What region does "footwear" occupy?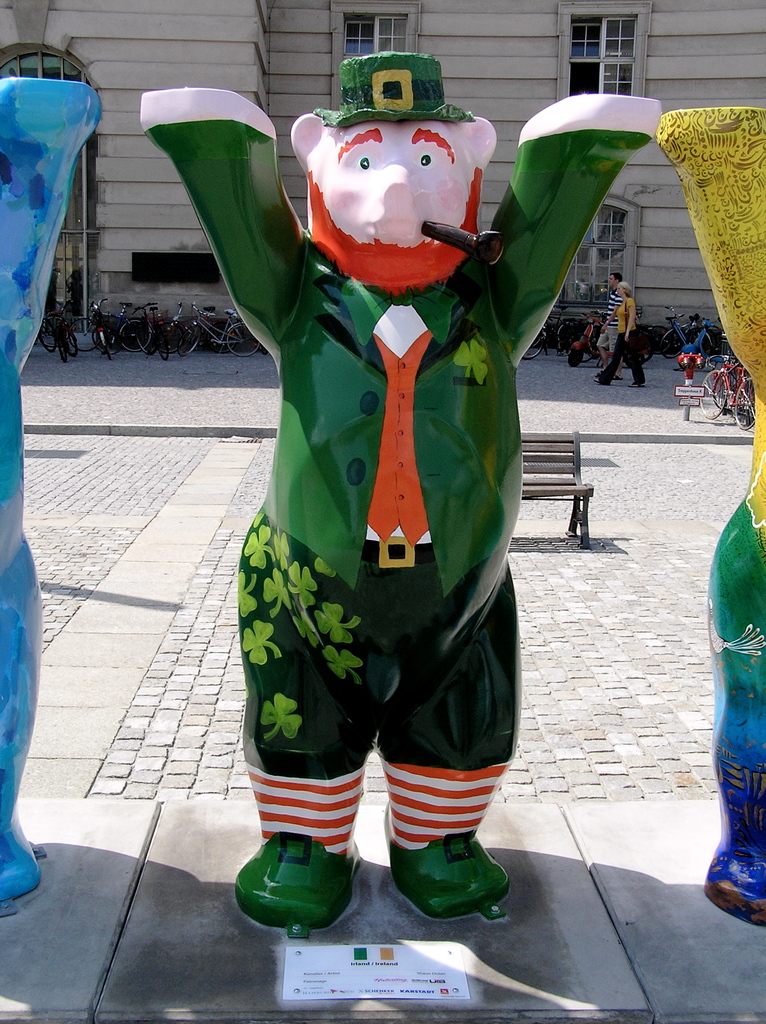
x1=395 y1=840 x2=511 y2=921.
